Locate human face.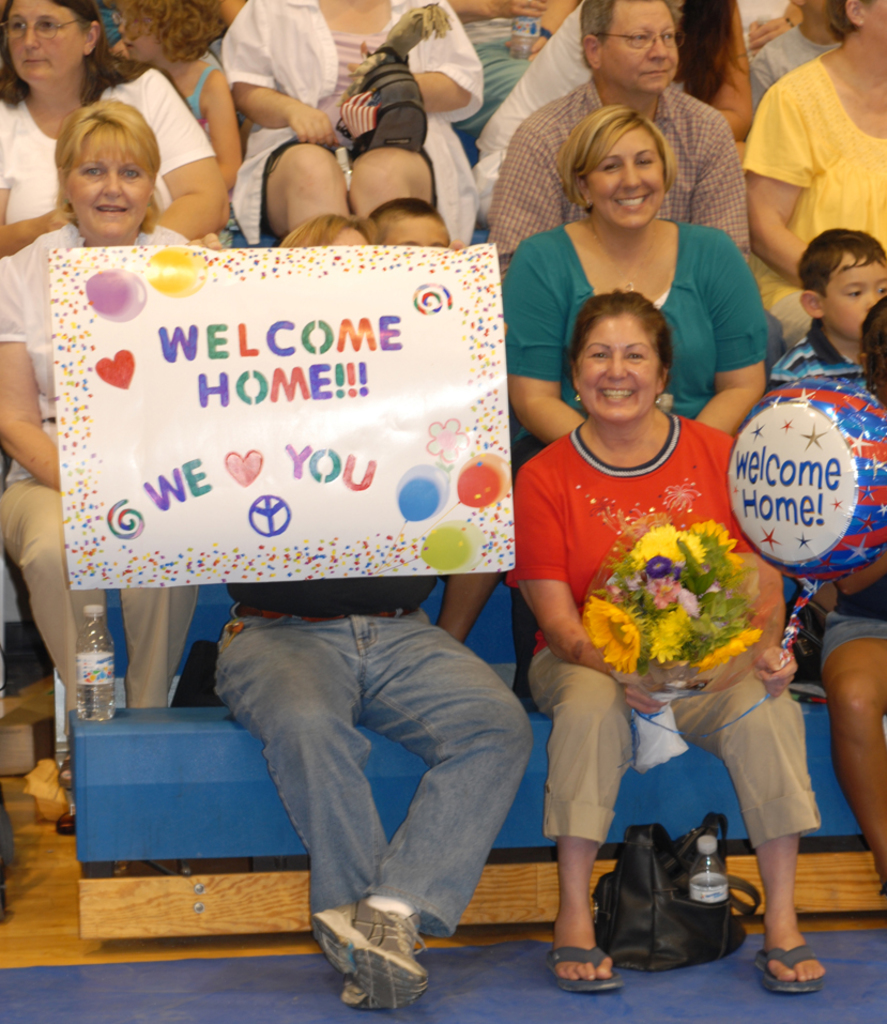
Bounding box: locate(576, 312, 660, 426).
